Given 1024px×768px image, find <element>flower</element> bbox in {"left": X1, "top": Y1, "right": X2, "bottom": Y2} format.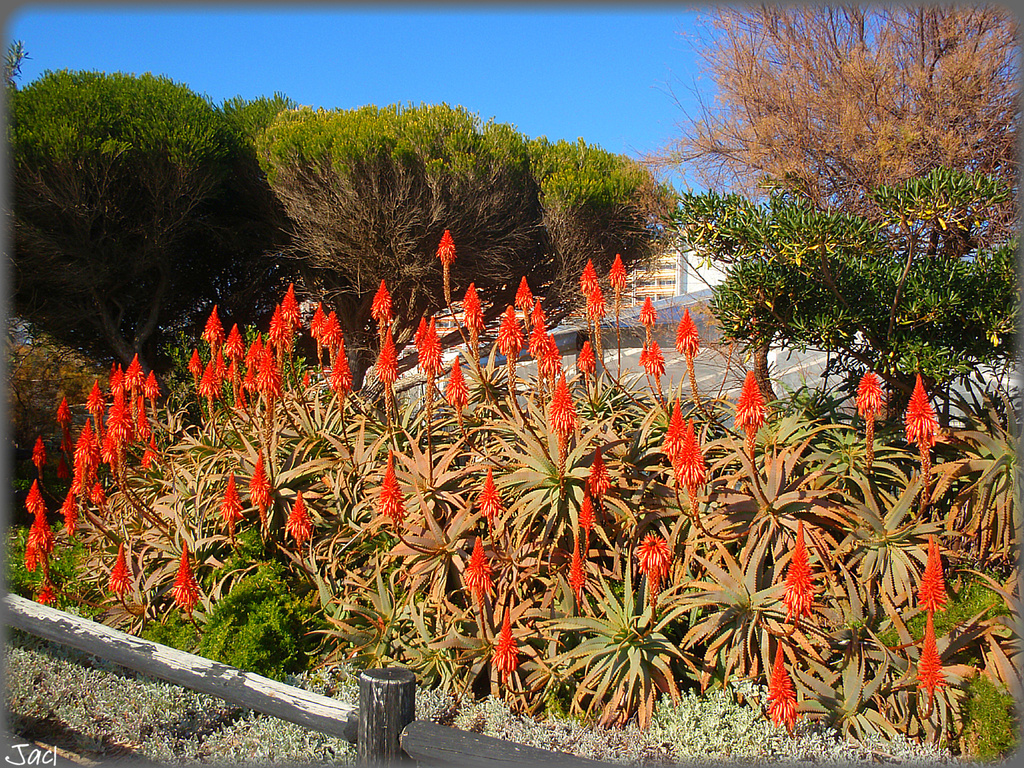
{"left": 198, "top": 363, "right": 222, "bottom": 398}.
